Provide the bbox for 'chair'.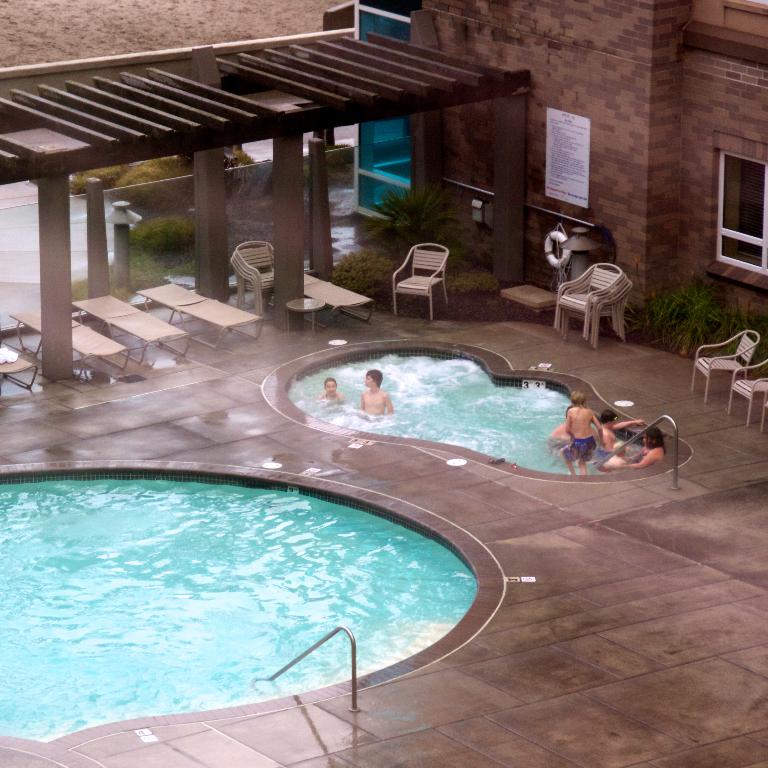
box(388, 240, 452, 328).
